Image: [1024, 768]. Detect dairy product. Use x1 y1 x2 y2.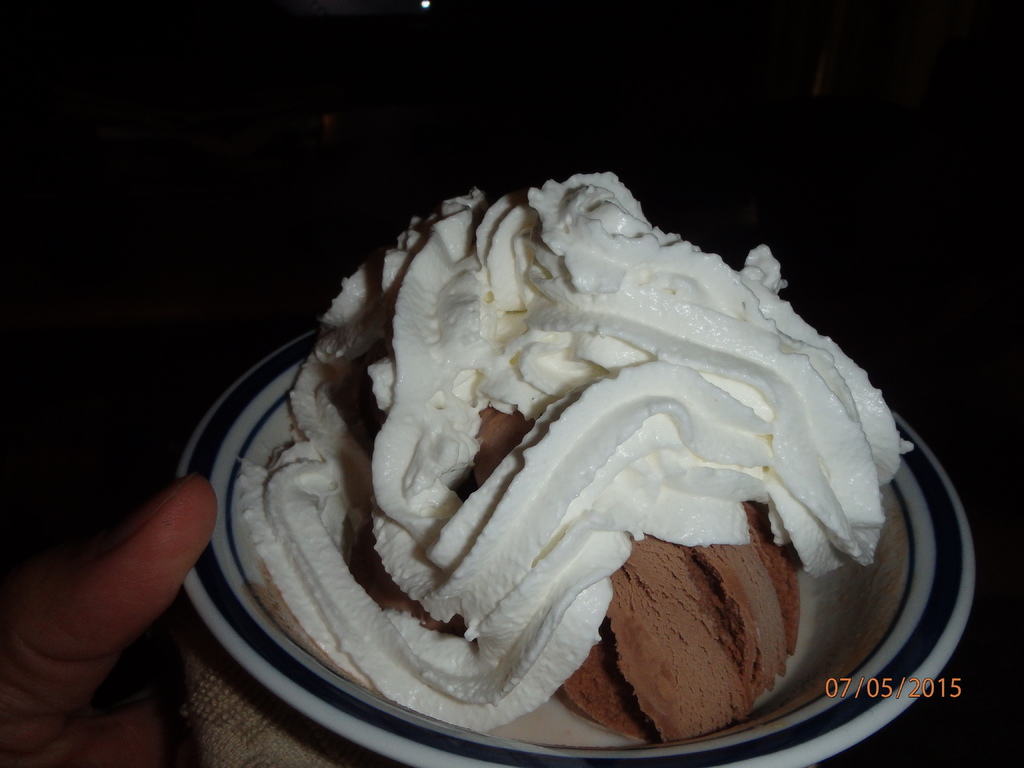
236 168 916 736.
